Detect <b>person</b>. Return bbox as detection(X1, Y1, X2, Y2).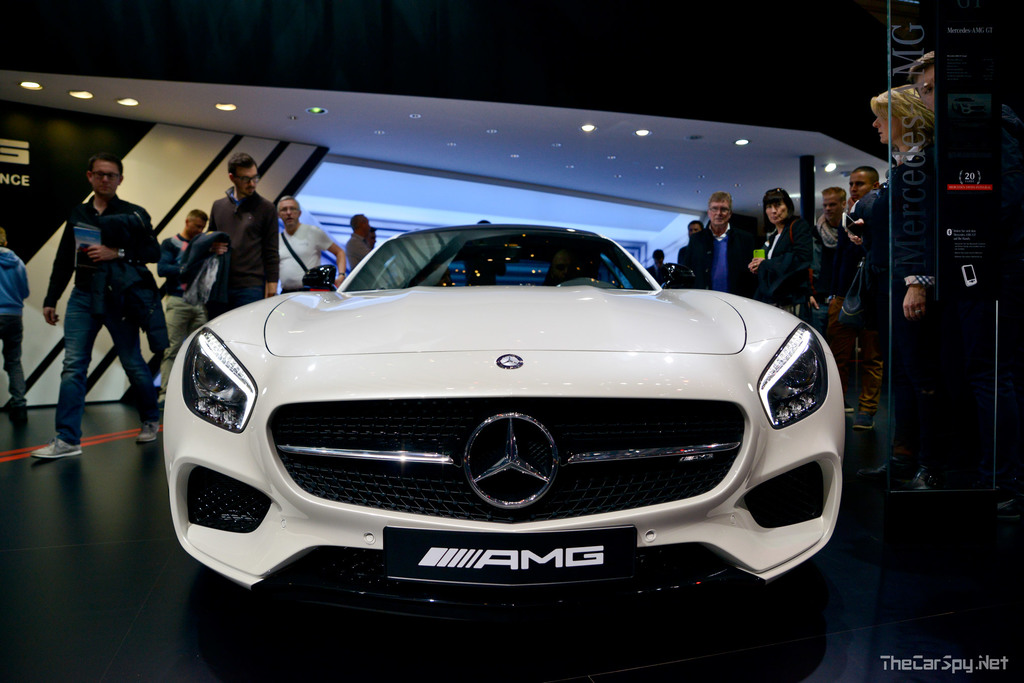
detection(351, 220, 383, 282).
